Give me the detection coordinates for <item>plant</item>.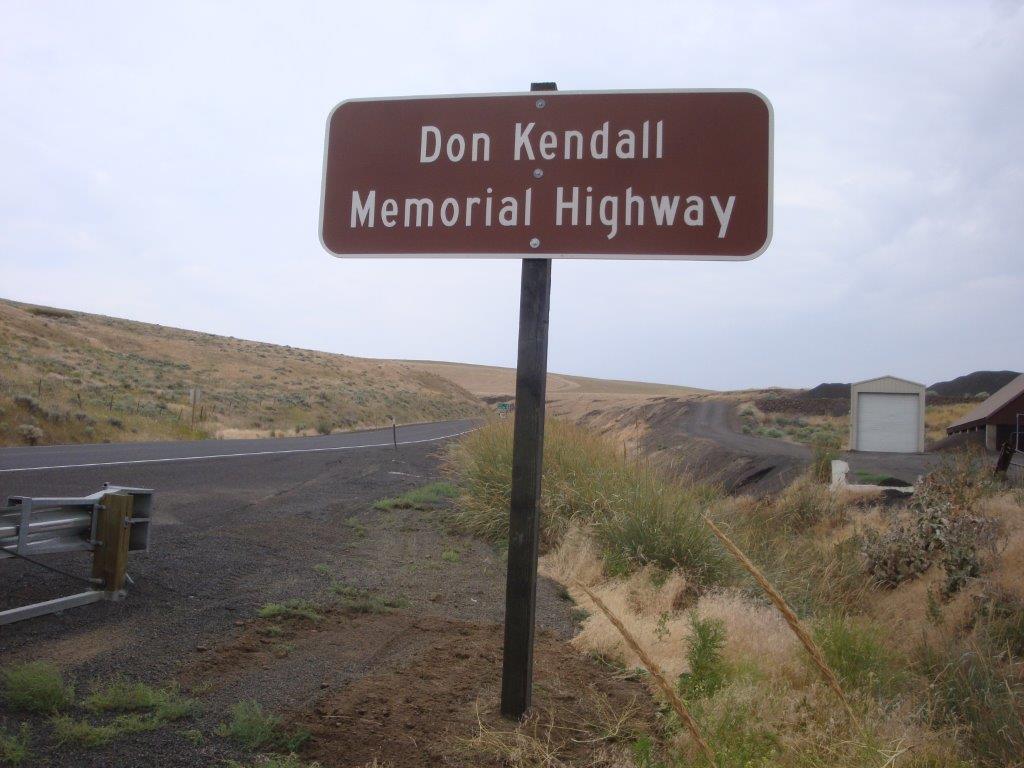
locate(0, 715, 111, 760).
